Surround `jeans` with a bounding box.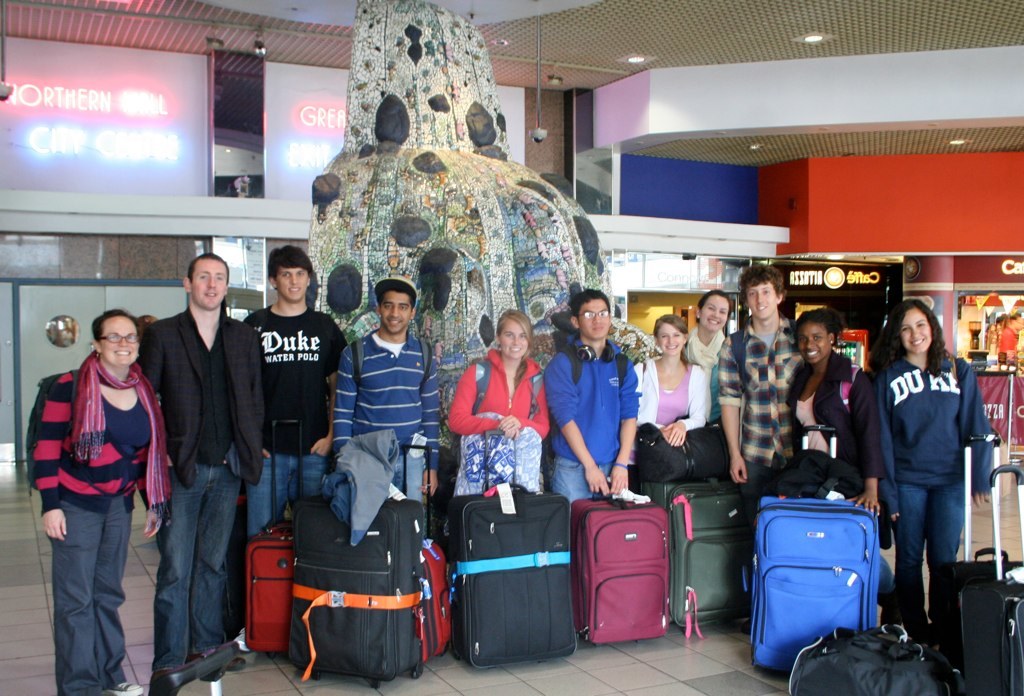
locate(897, 481, 975, 632).
